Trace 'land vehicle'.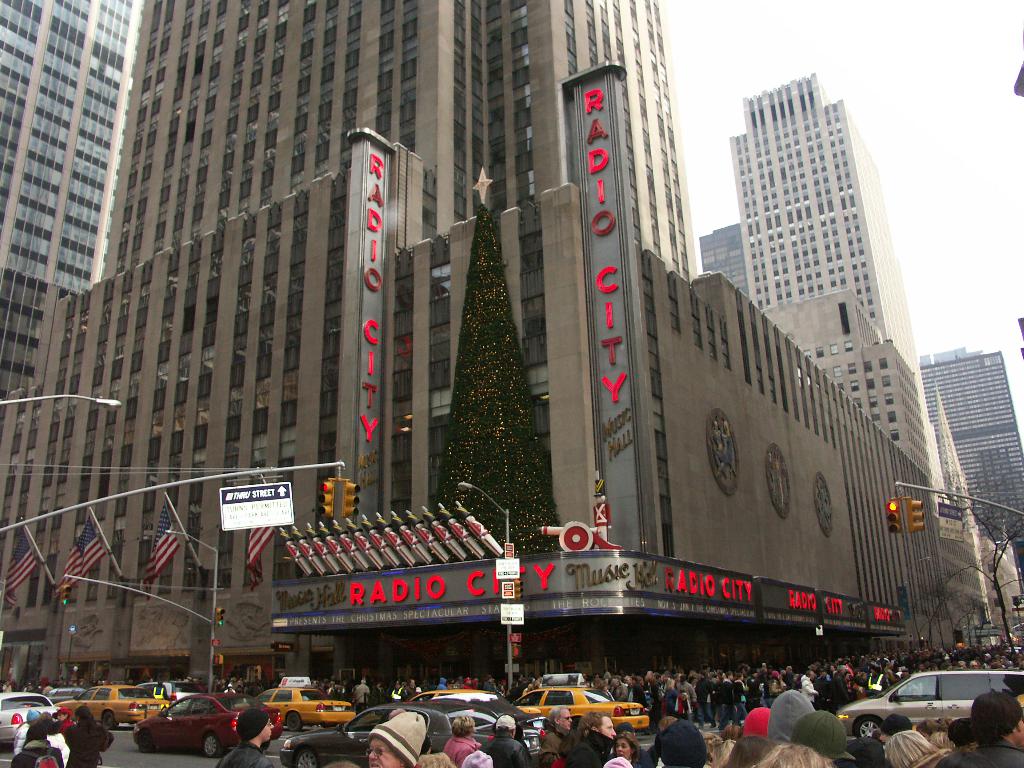
Traced to [x1=843, y1=673, x2=1021, y2=751].
